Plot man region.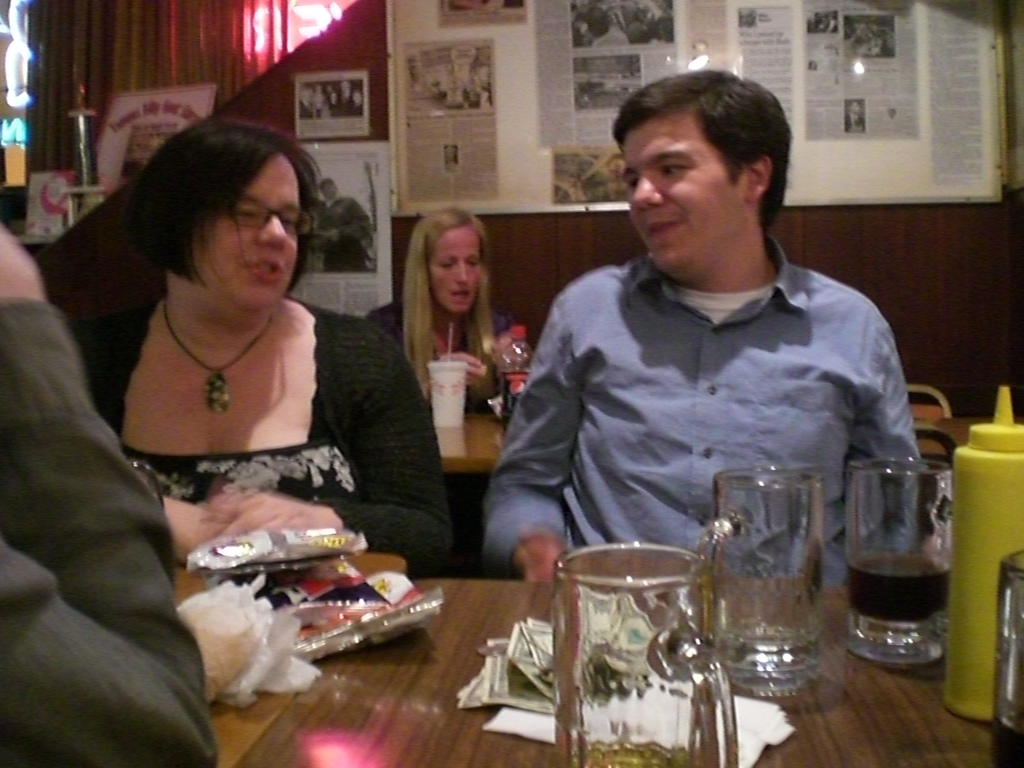
Plotted at crop(0, 207, 218, 767).
